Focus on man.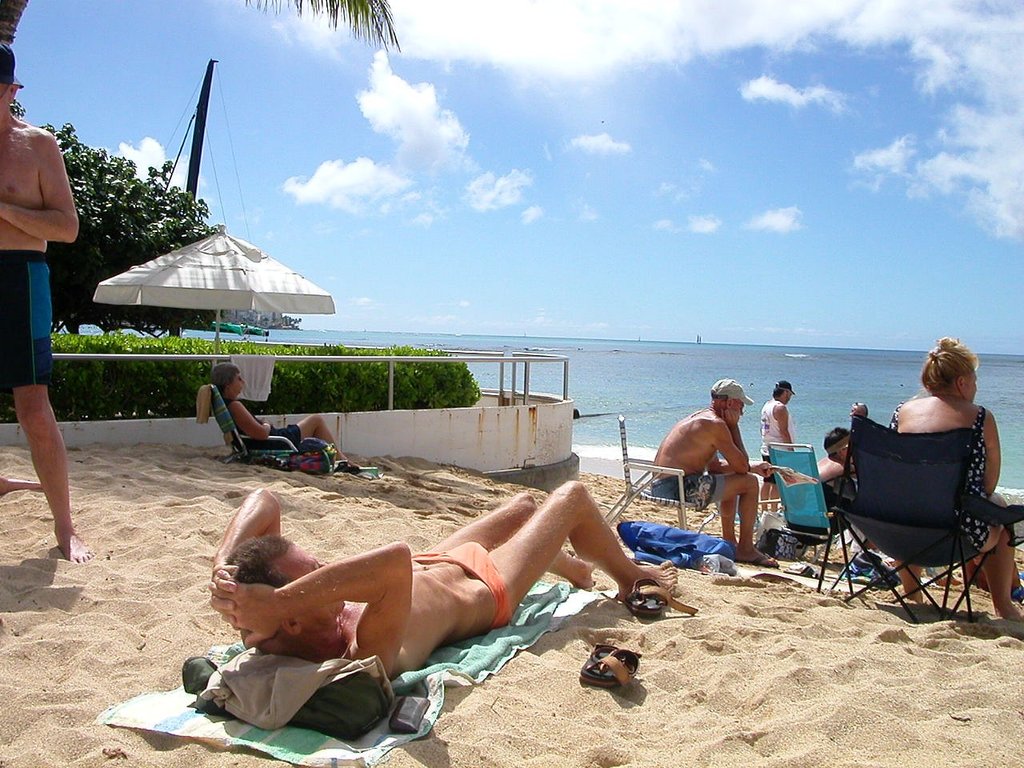
Focused at l=755, t=380, r=797, b=518.
